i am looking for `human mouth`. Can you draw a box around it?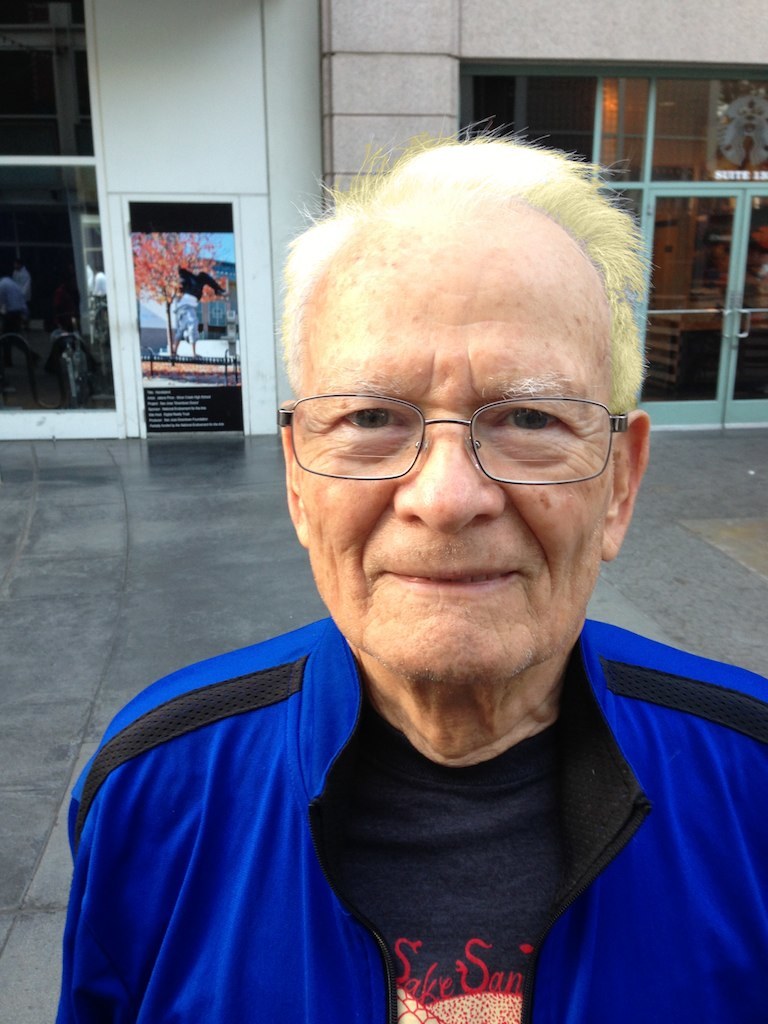
Sure, the bounding box is <region>381, 564, 525, 595</region>.
